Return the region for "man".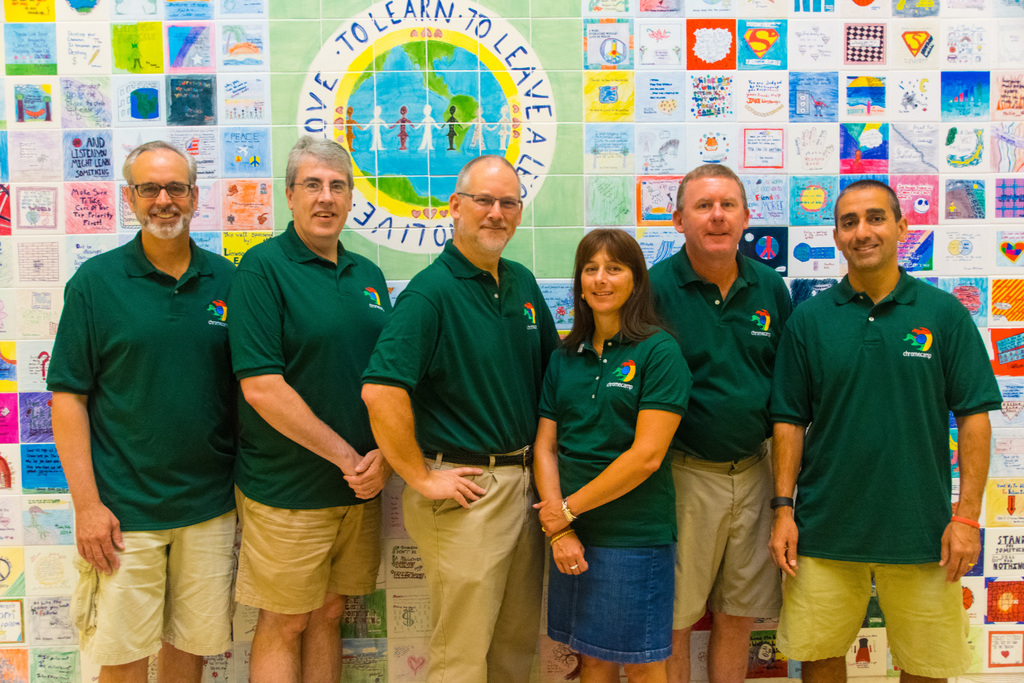
[234,134,397,682].
